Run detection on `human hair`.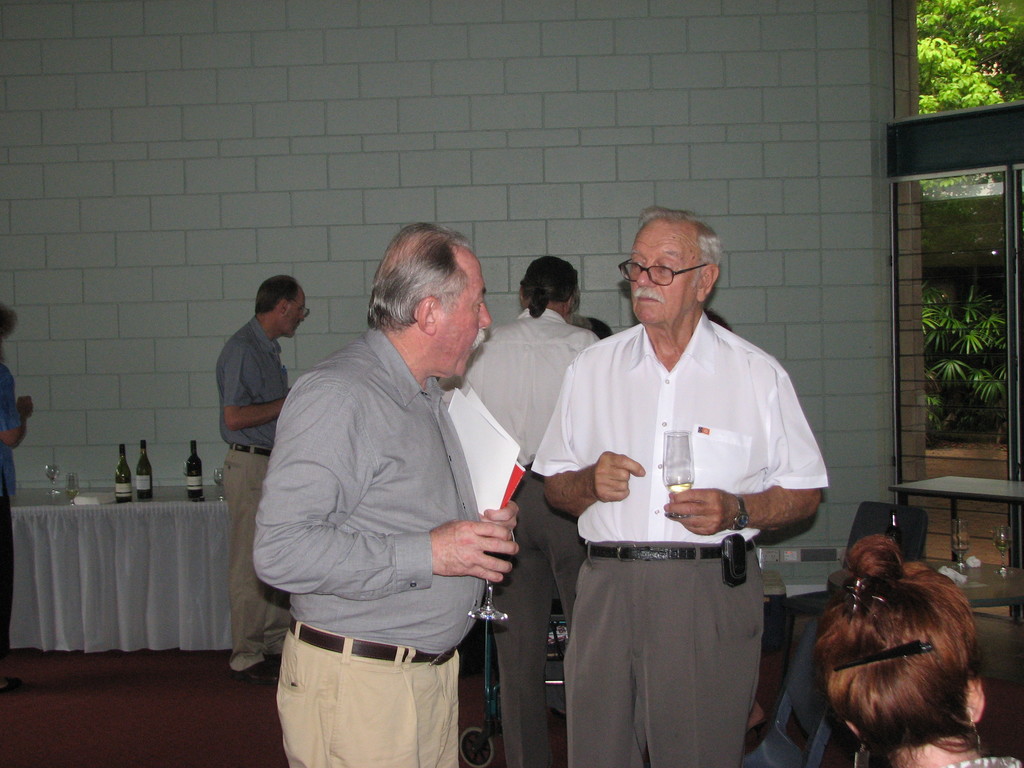
Result: {"x1": 256, "y1": 278, "x2": 308, "y2": 317}.
